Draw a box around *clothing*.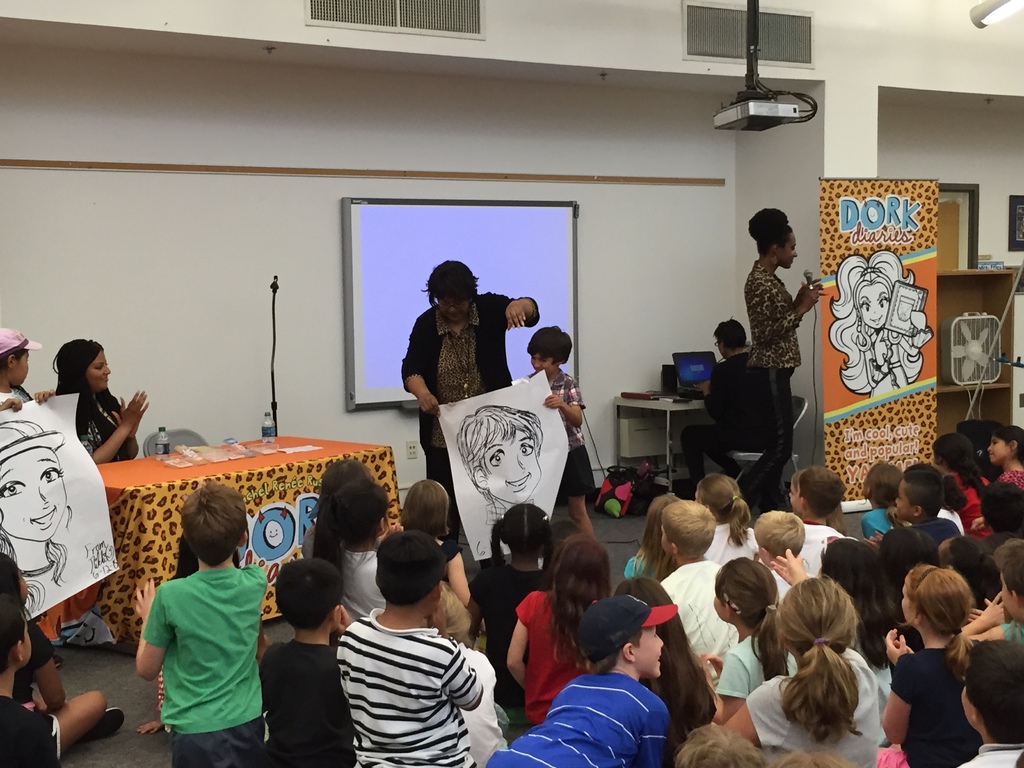
{"left": 661, "top": 557, "right": 739, "bottom": 676}.
